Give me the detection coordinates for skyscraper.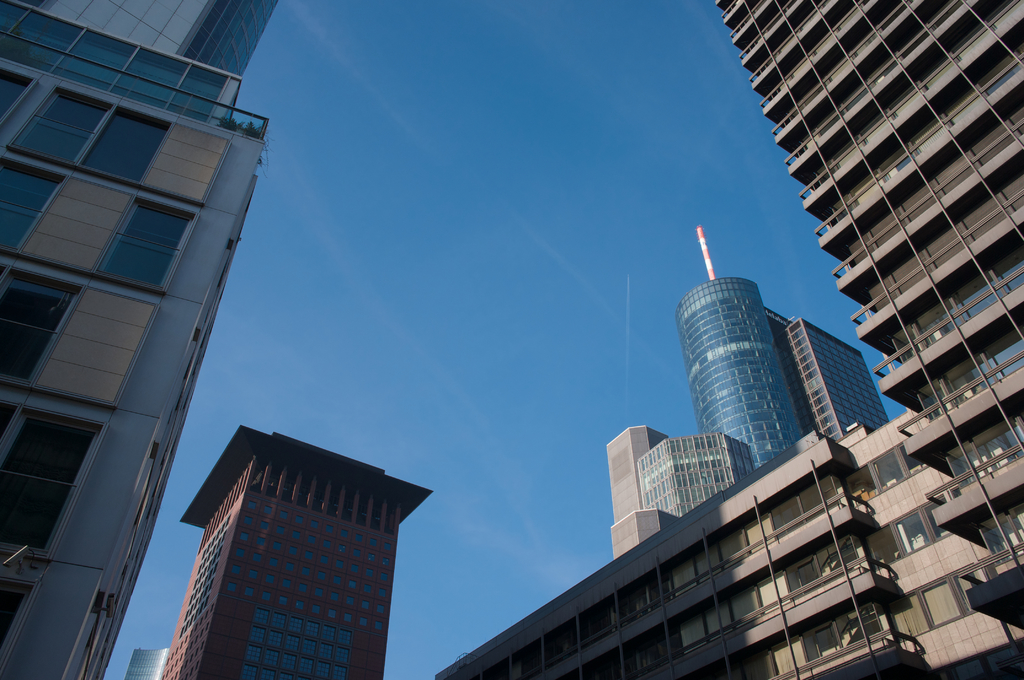
box=[668, 222, 893, 472].
